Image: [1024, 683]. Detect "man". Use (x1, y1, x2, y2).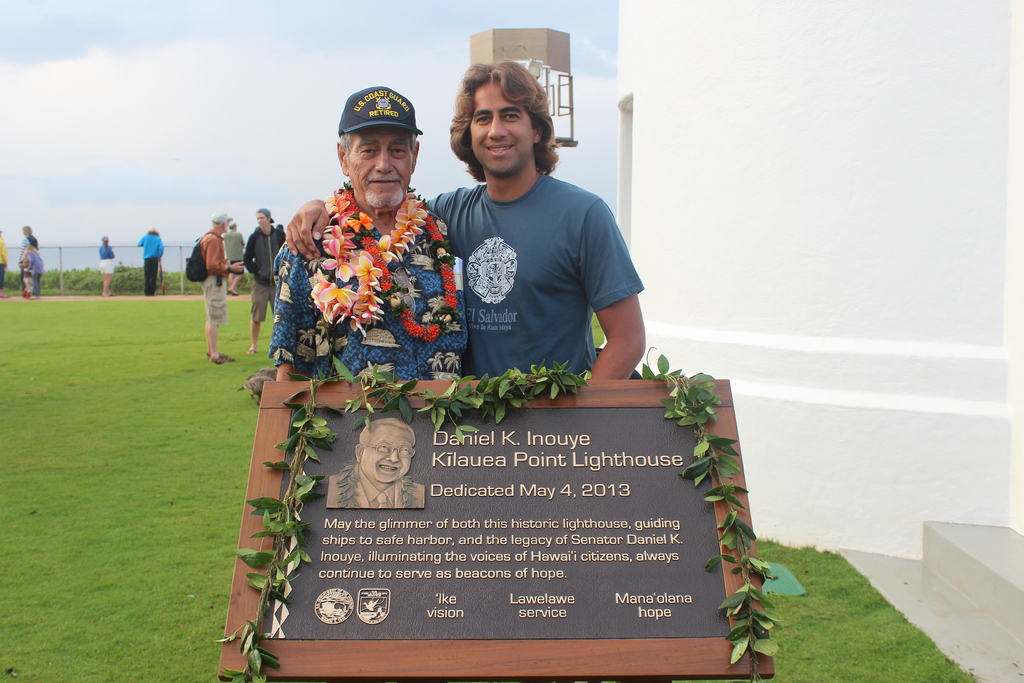
(243, 205, 282, 349).
